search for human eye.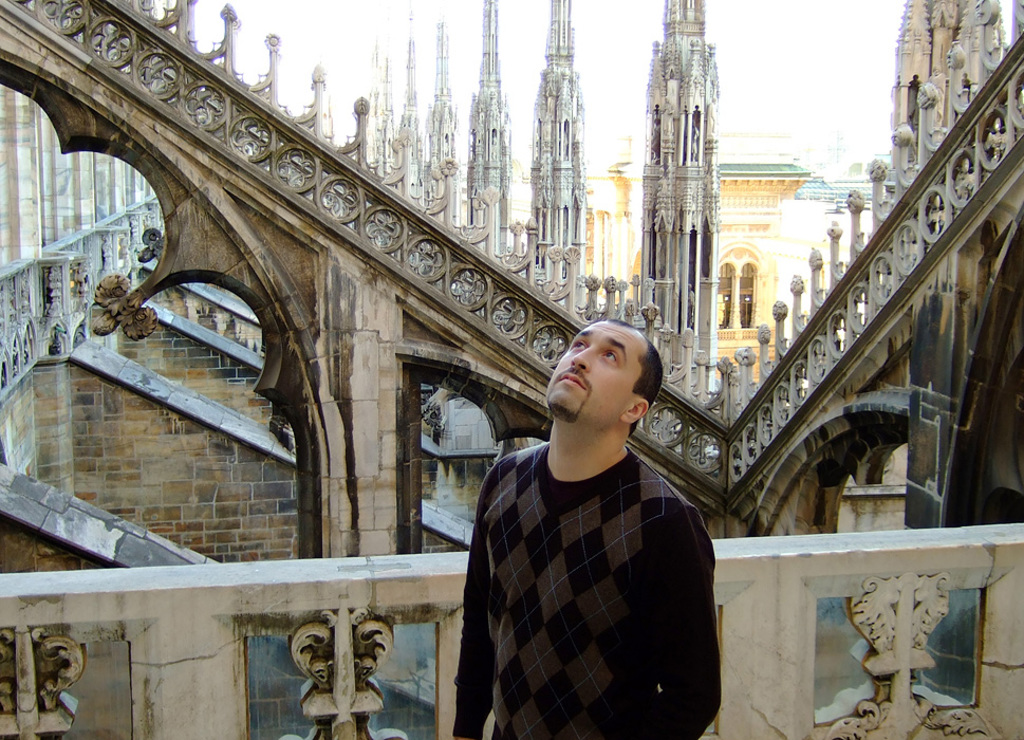
Found at (x1=604, y1=348, x2=622, y2=366).
